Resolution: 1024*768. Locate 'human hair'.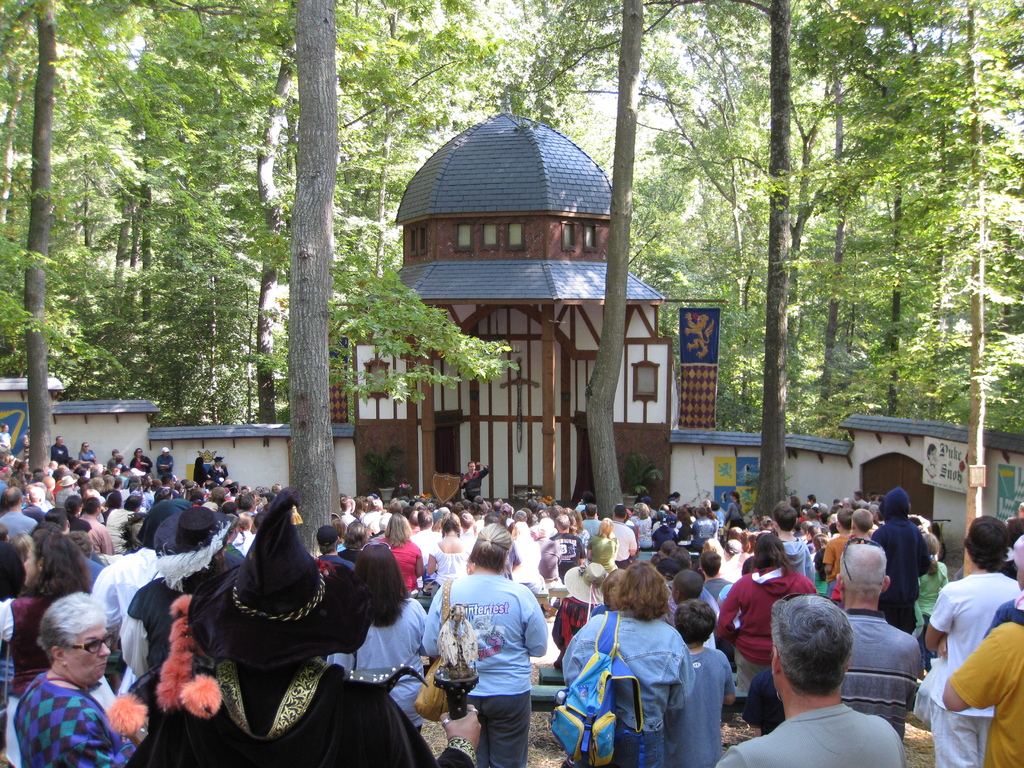
(355, 543, 412, 627).
